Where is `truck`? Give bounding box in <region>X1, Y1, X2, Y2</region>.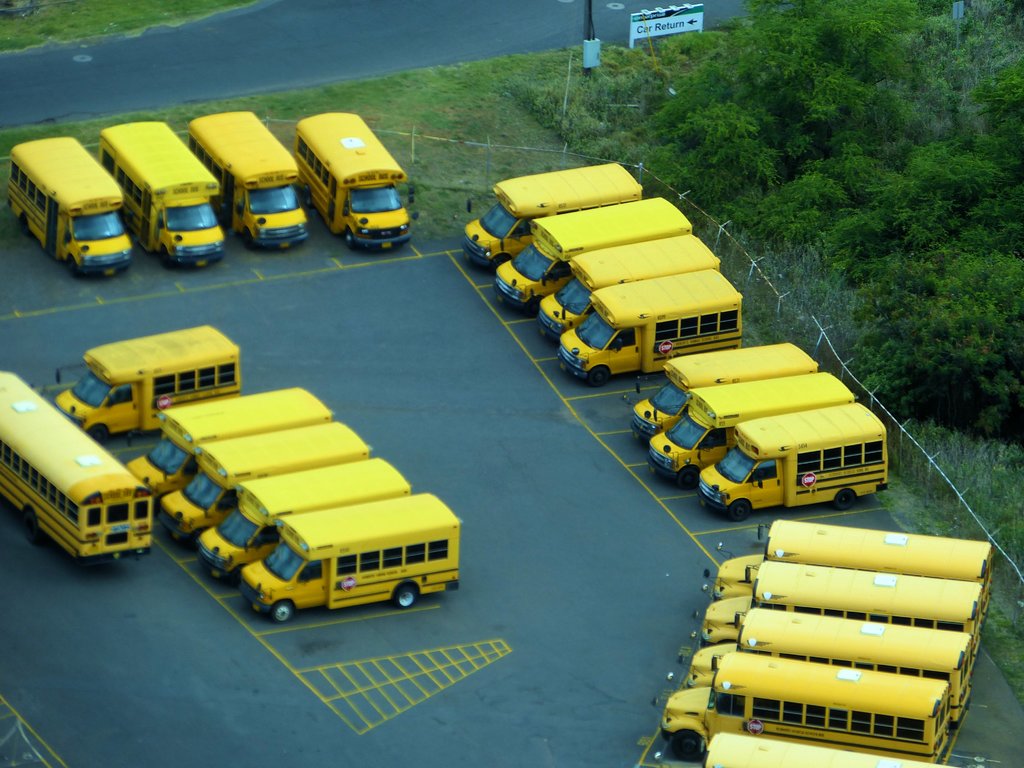
<region>650, 376, 864, 488</region>.
